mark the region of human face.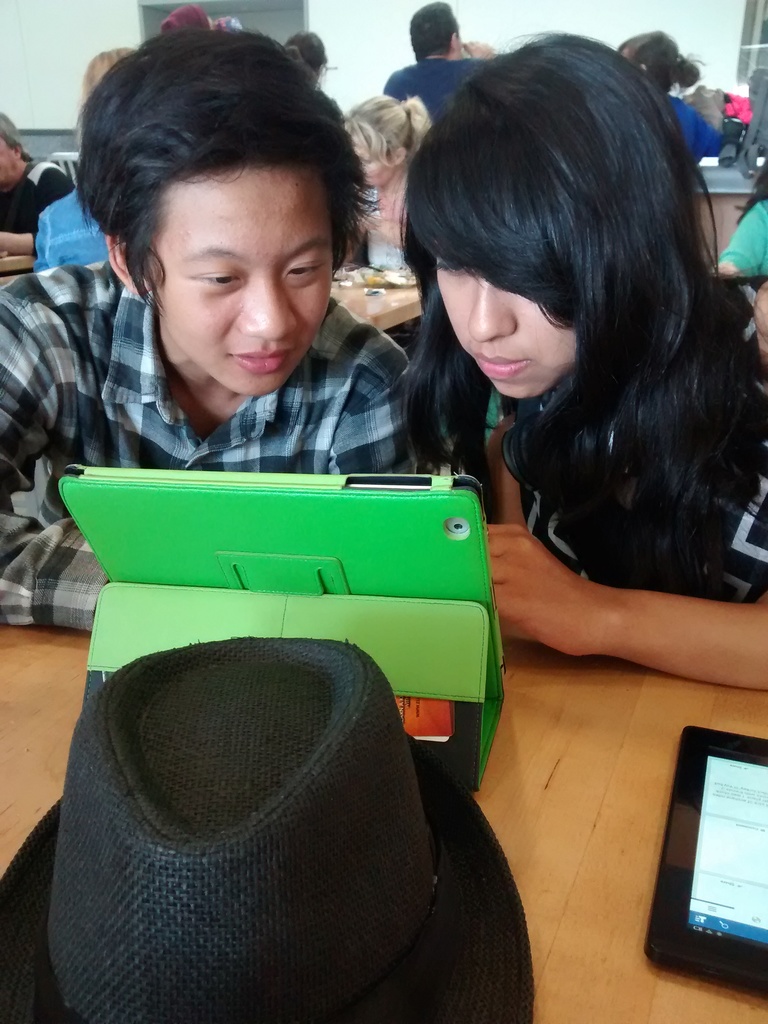
Region: l=0, t=134, r=23, b=186.
